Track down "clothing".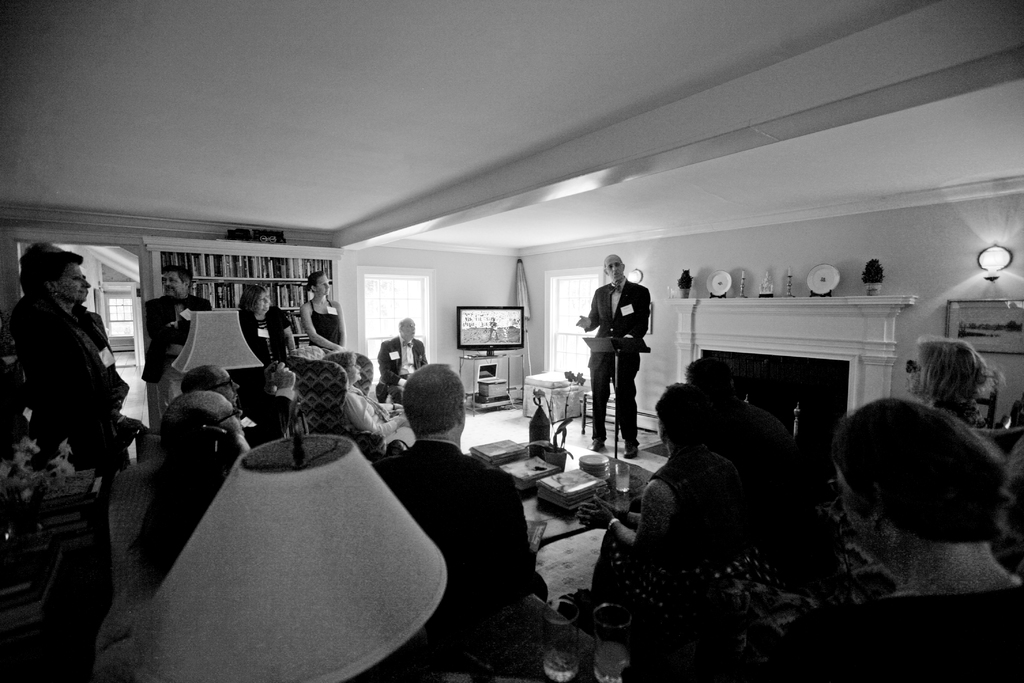
Tracked to BBox(237, 391, 290, 448).
